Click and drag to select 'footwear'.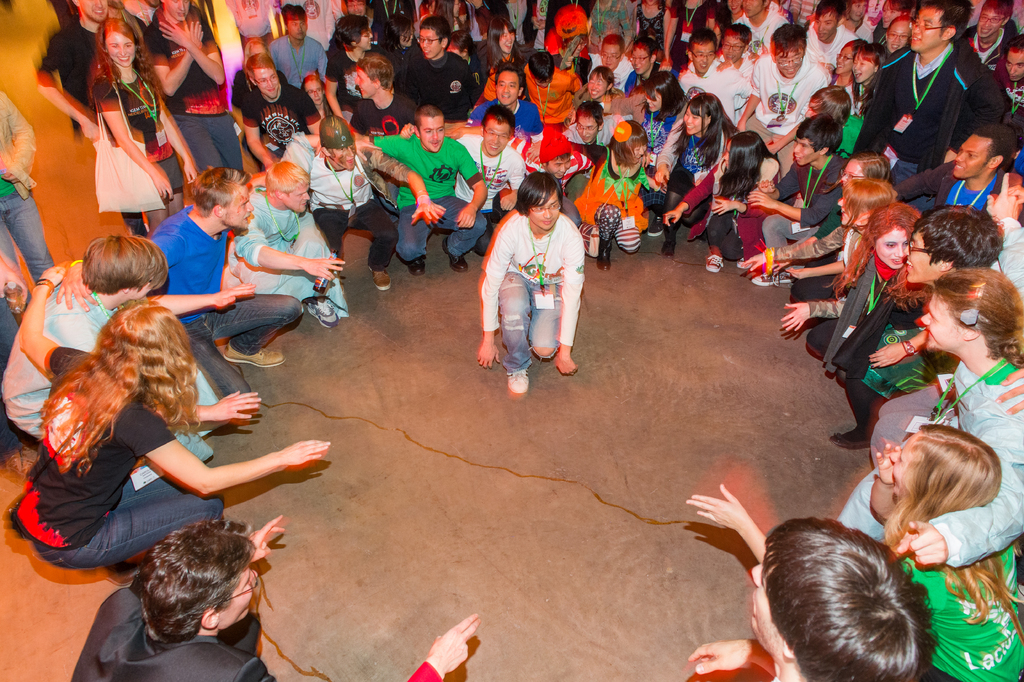
Selection: 221:346:286:367.
